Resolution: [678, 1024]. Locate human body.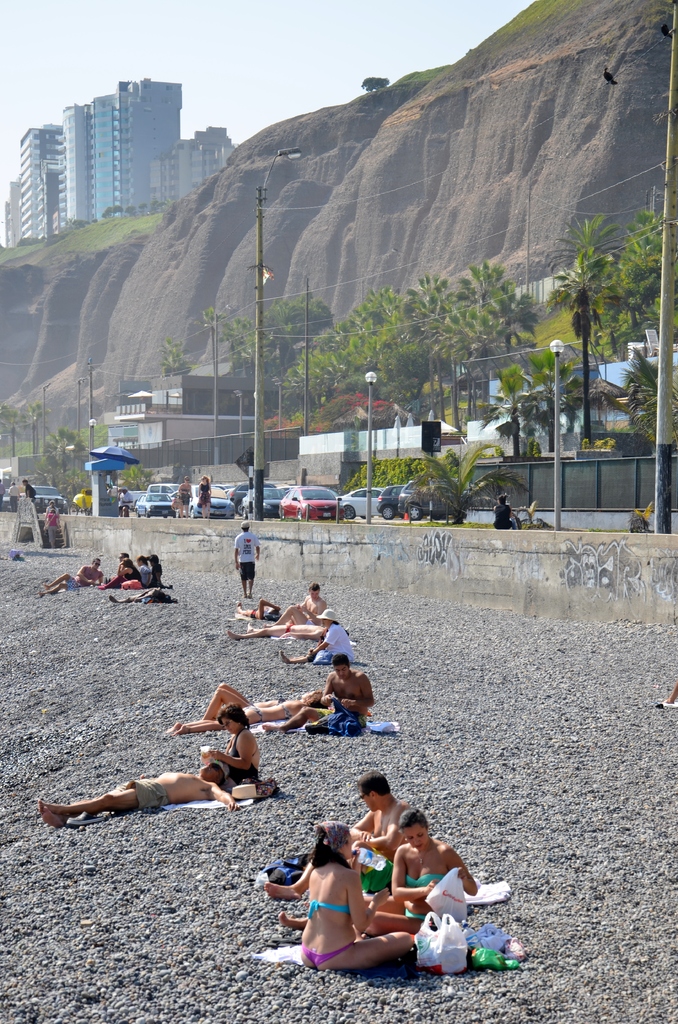
BBox(490, 507, 524, 528).
